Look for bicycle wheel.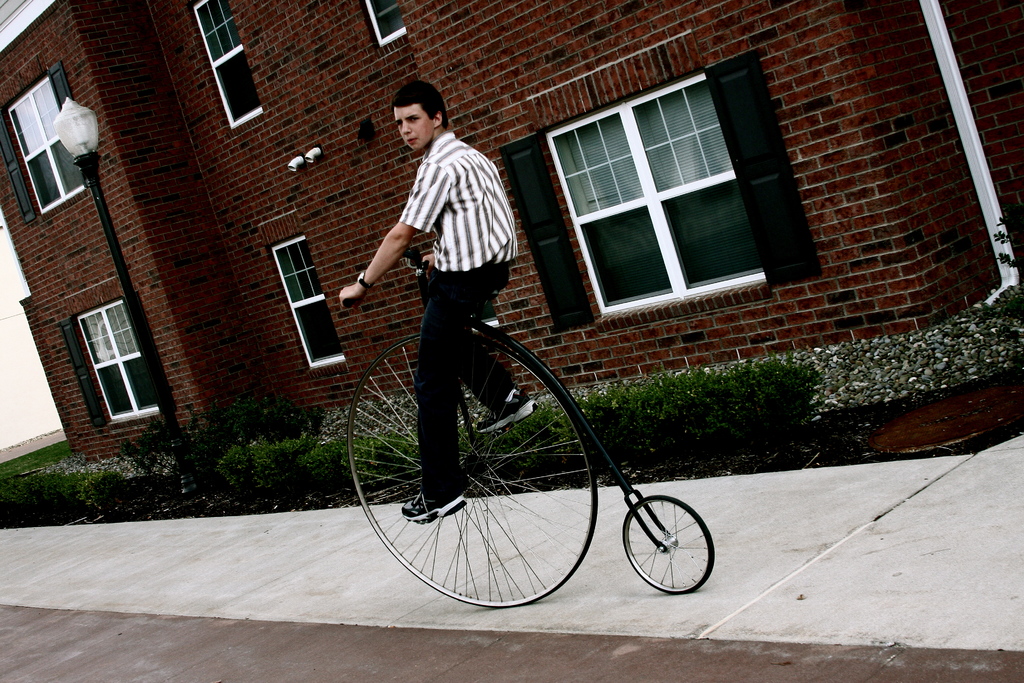
Found: crop(338, 329, 599, 609).
